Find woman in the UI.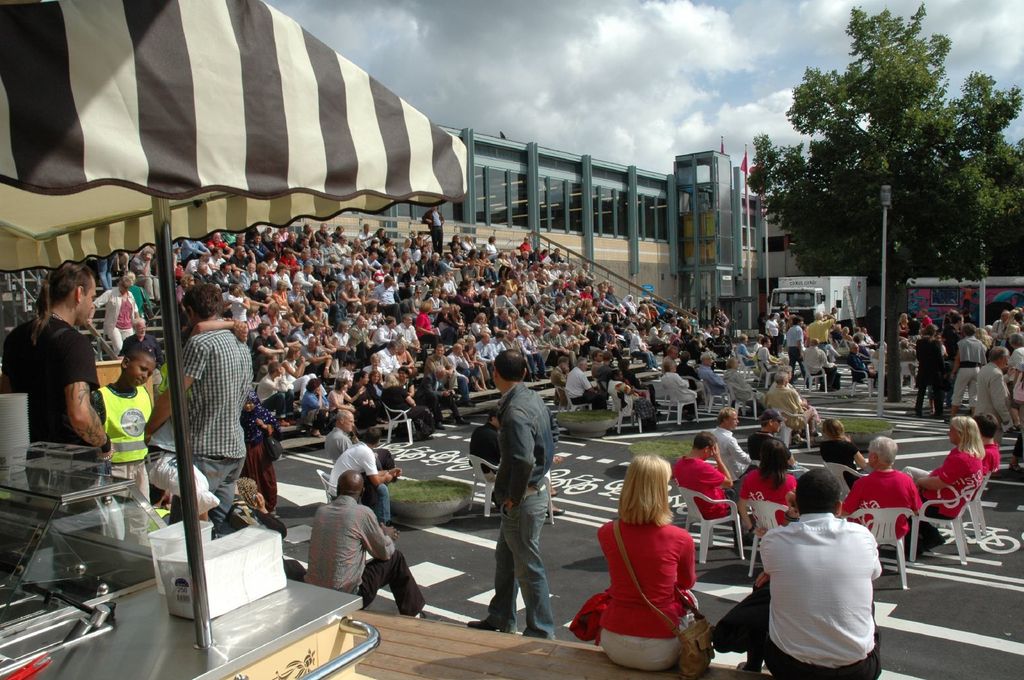
UI element at rect(735, 441, 802, 535).
